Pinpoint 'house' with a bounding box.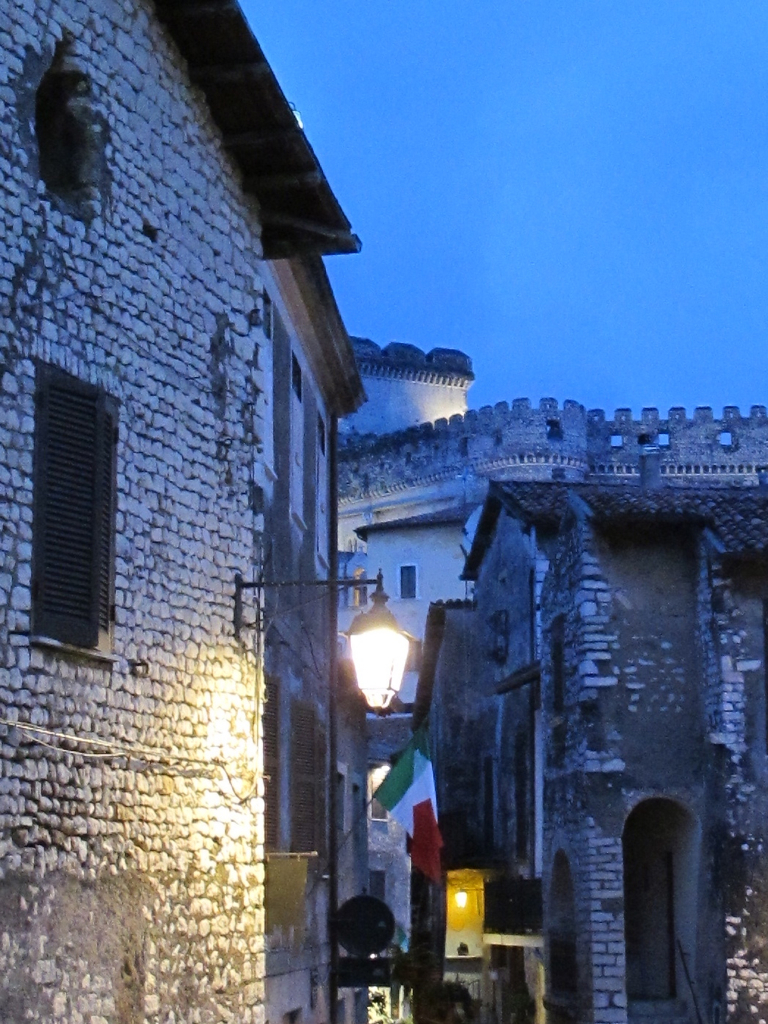
374,406,767,1023.
